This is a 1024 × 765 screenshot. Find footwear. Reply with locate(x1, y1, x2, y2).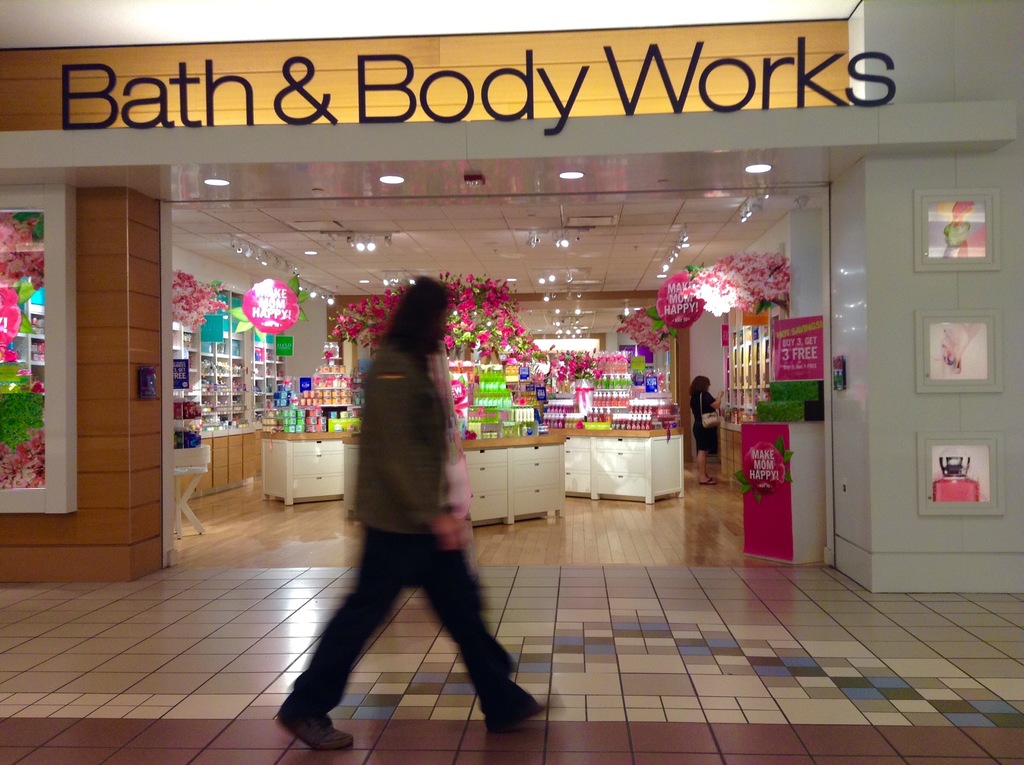
locate(488, 691, 547, 739).
